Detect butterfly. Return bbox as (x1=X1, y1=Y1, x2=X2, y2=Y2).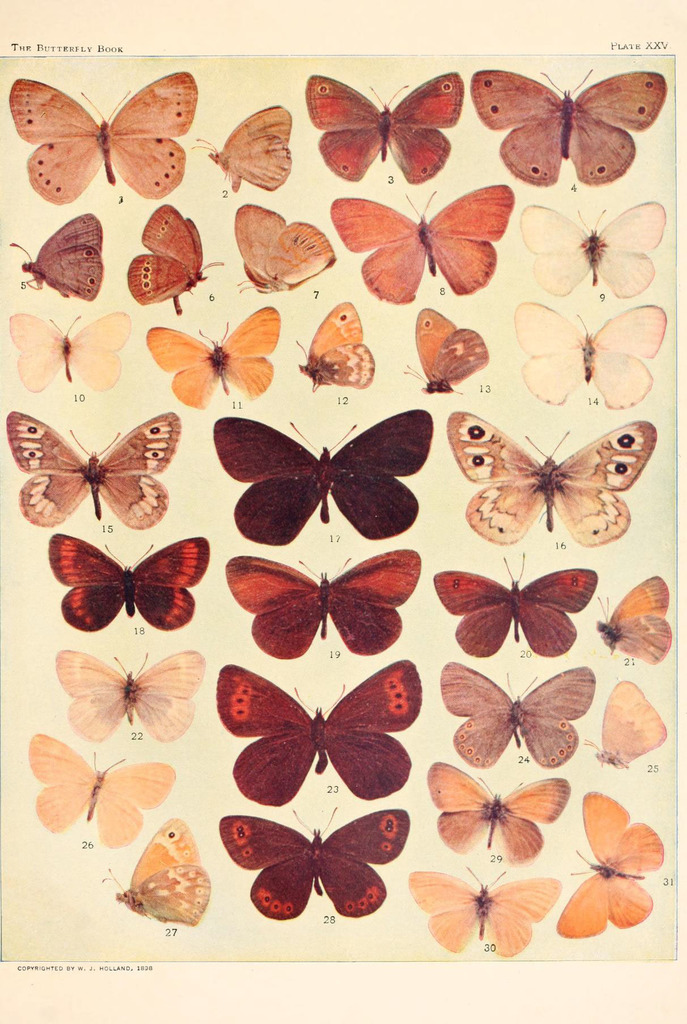
(x1=214, y1=640, x2=424, y2=813).
